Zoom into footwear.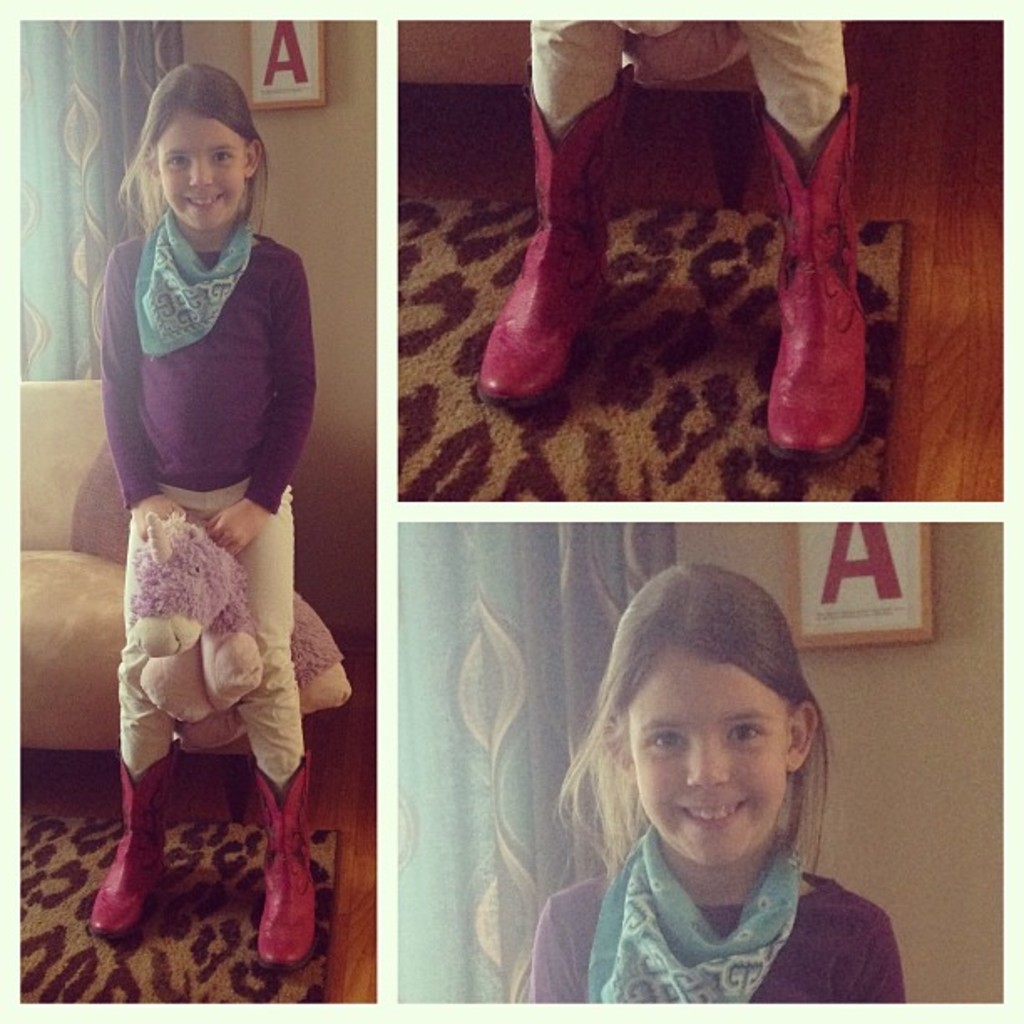
Zoom target: (x1=244, y1=750, x2=308, y2=975).
